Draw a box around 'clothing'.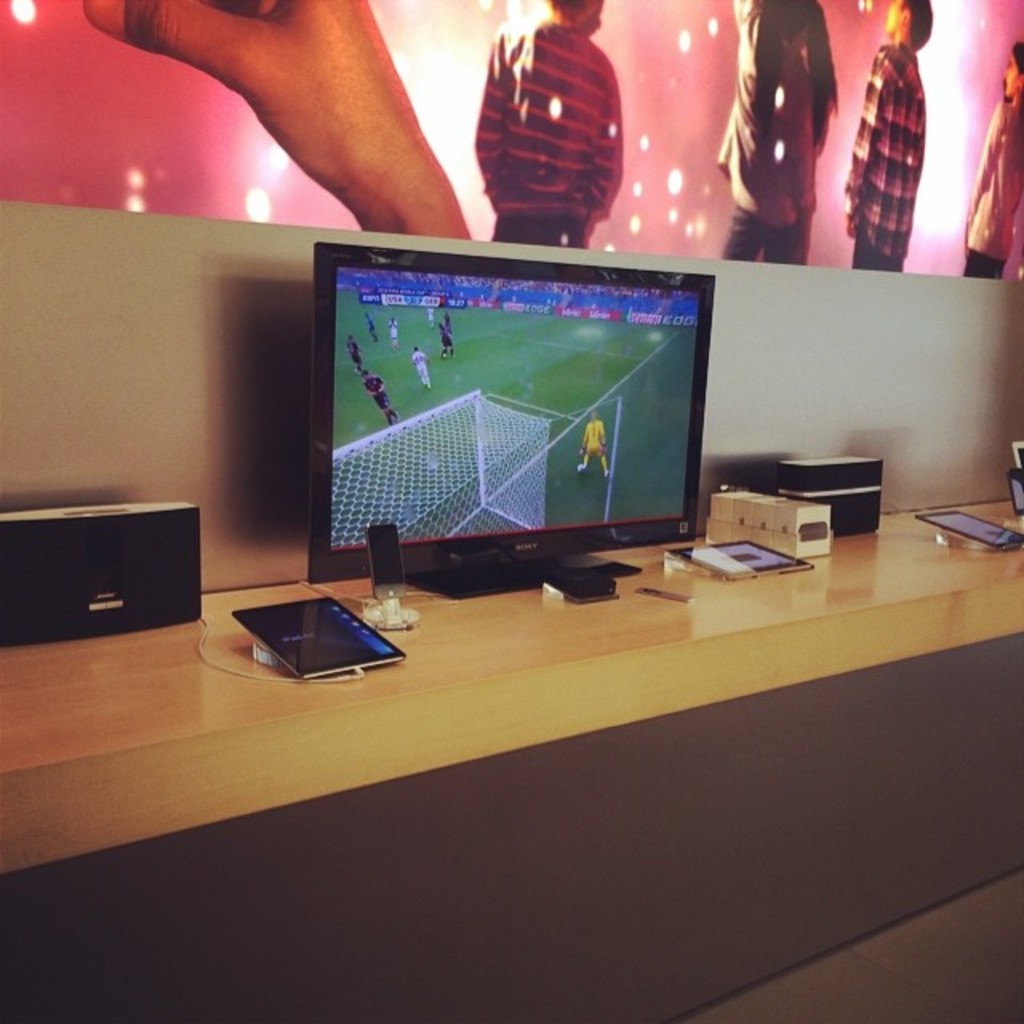
crop(474, 13, 624, 248).
